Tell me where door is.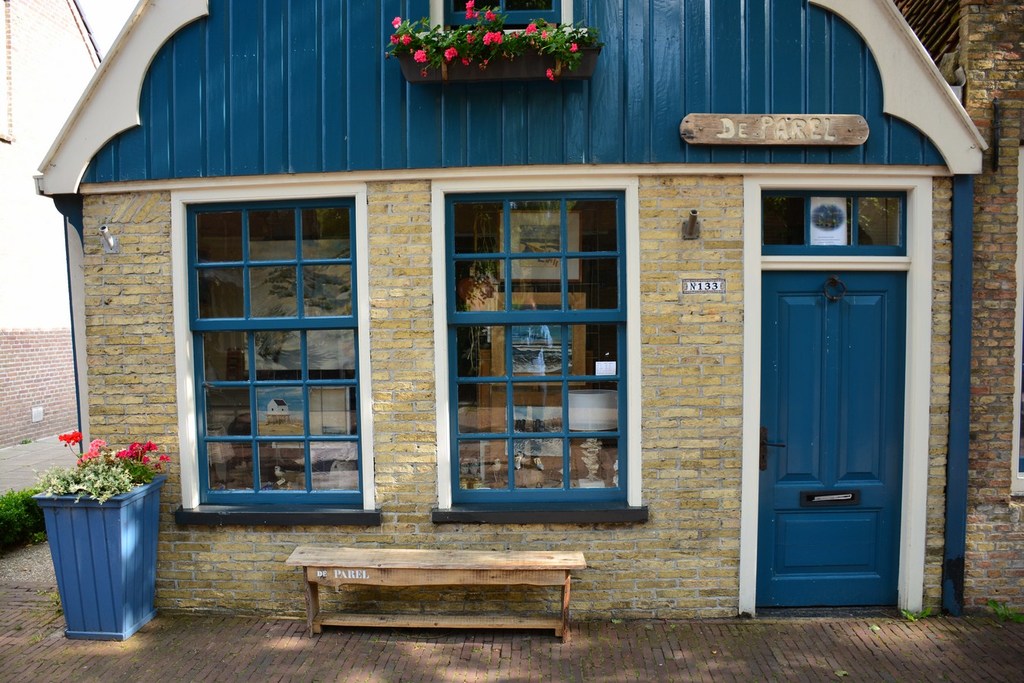
door is at [744, 180, 942, 623].
